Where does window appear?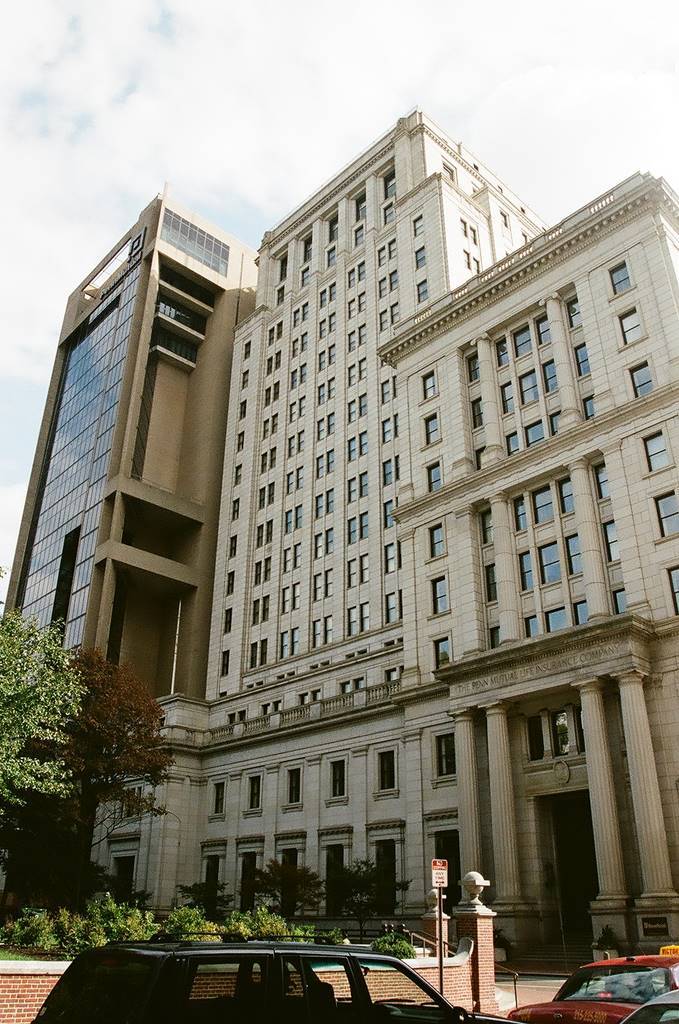
Appears at region(619, 306, 649, 346).
